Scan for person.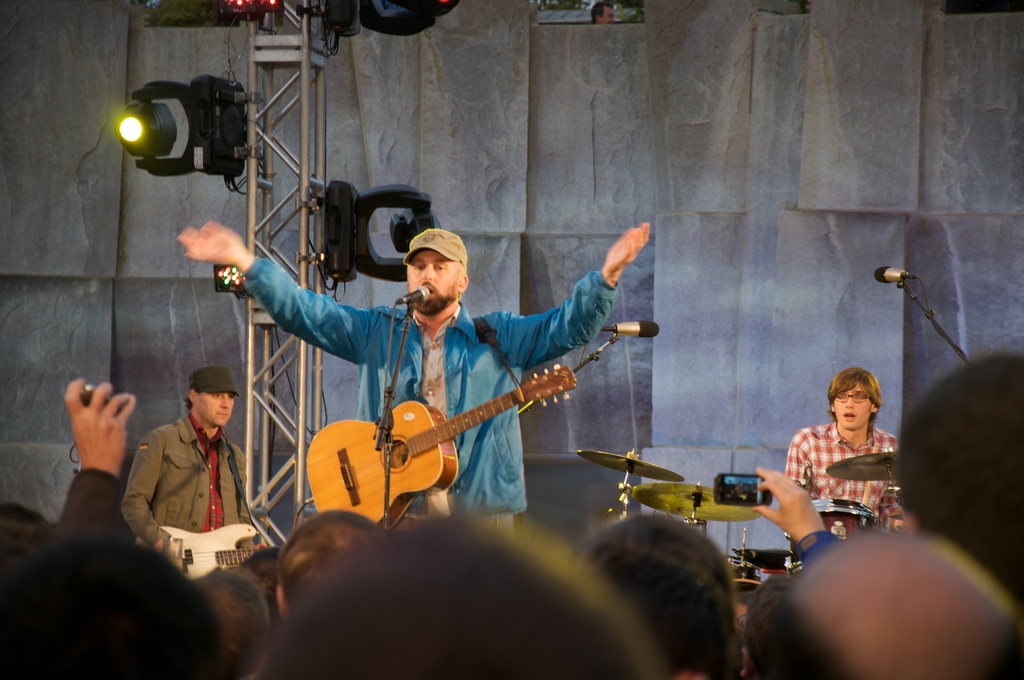
Scan result: pyautogui.locateOnScreen(739, 521, 1021, 679).
